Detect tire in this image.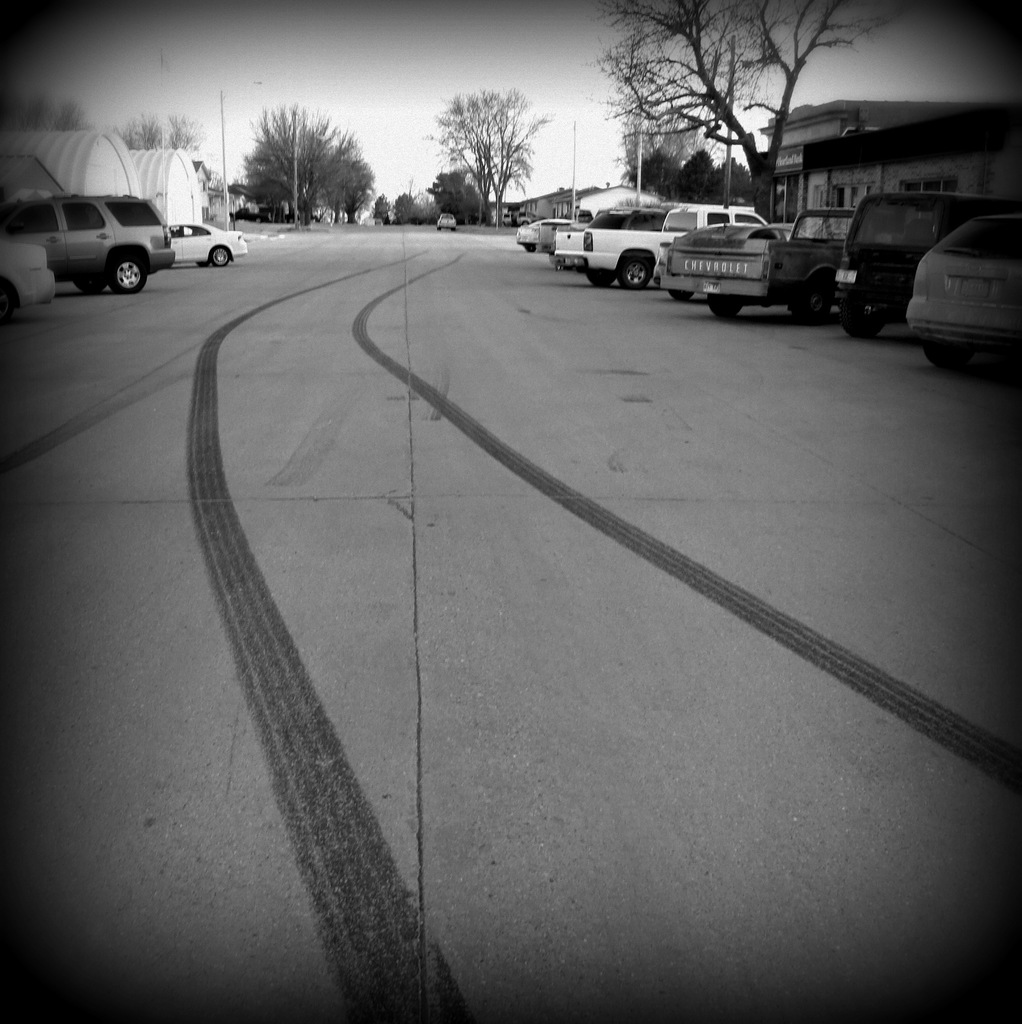
Detection: BBox(521, 239, 537, 255).
